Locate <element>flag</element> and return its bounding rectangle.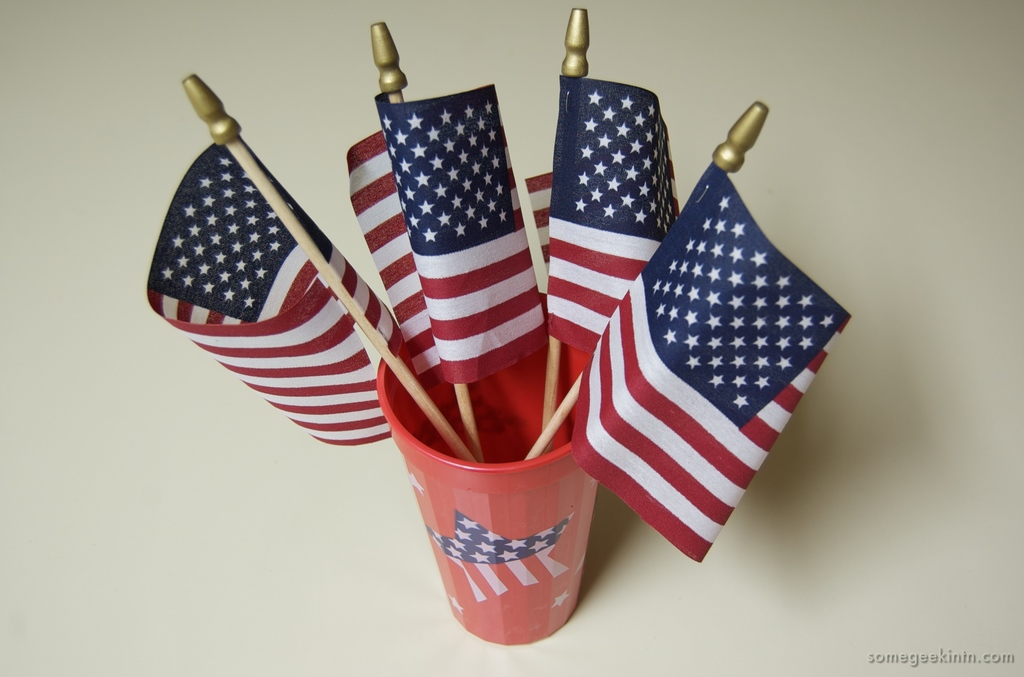
select_region(564, 136, 840, 608).
